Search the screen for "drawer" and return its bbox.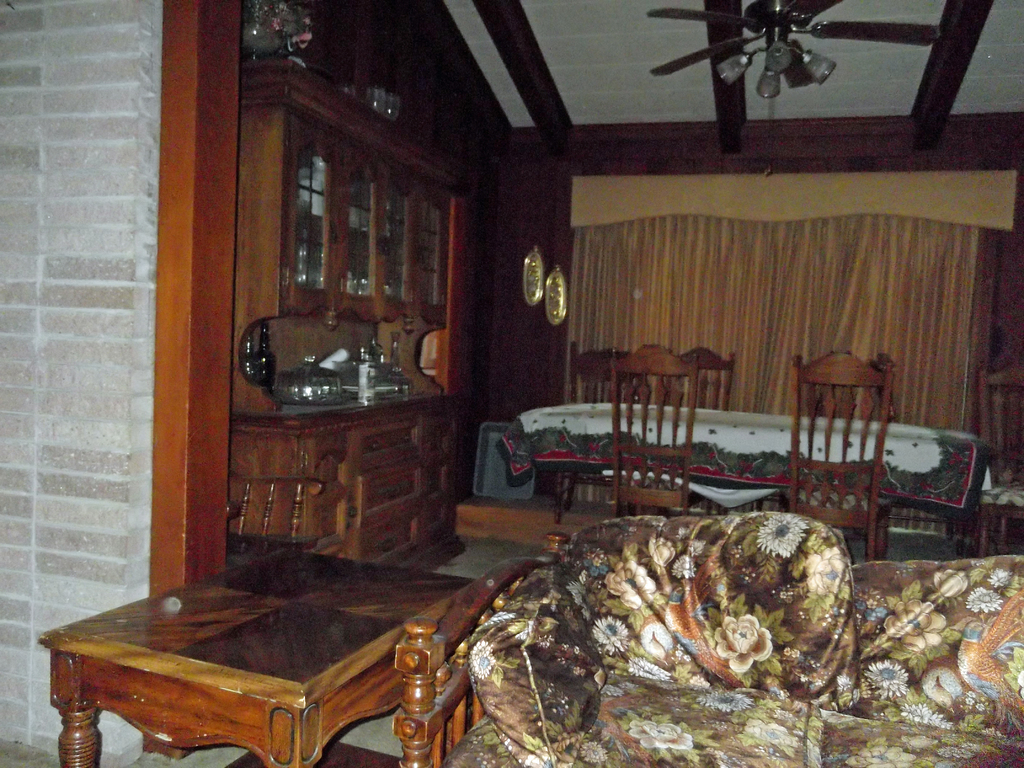
Found: (361, 504, 415, 564).
